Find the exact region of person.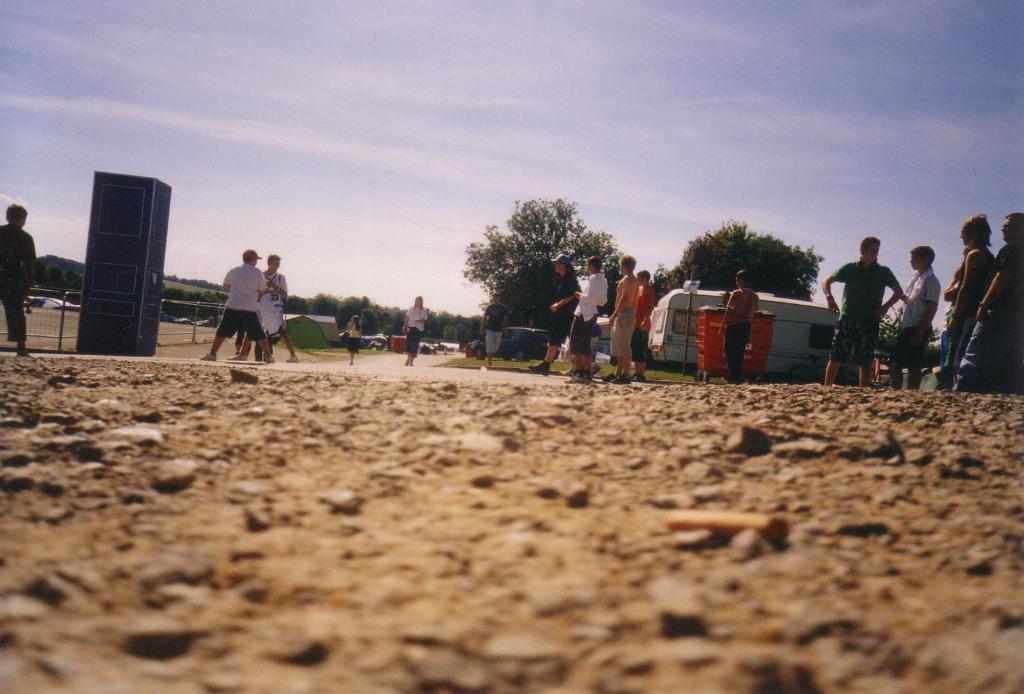
Exact region: left=883, top=245, right=942, bottom=392.
